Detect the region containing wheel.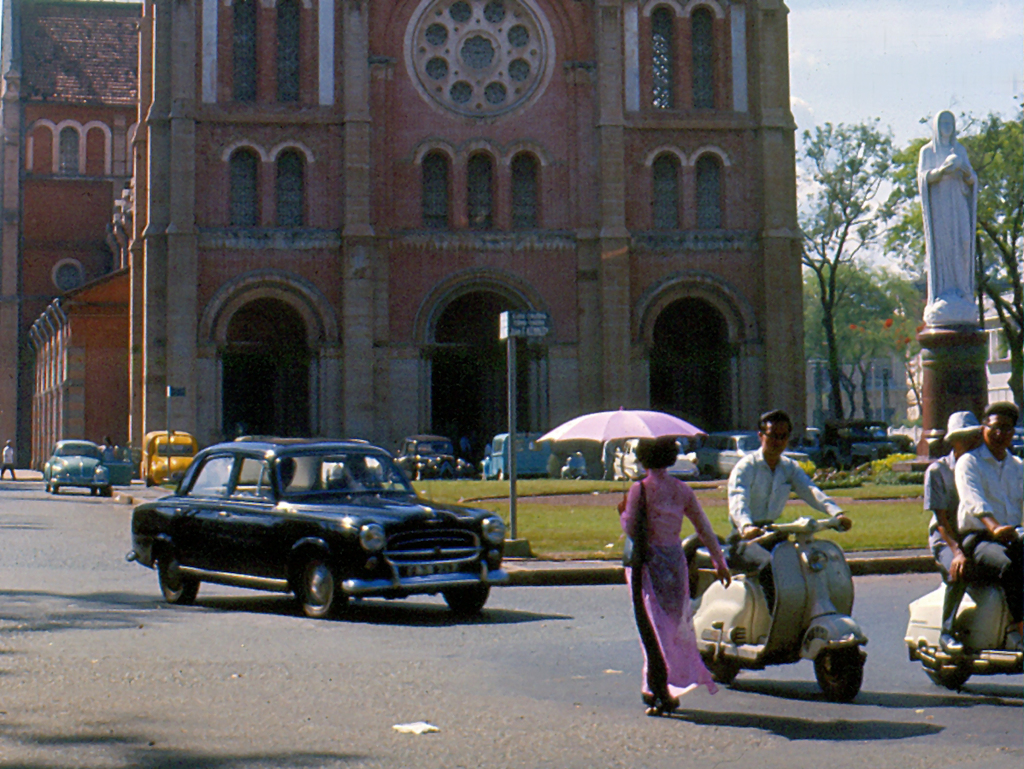
box=[48, 485, 59, 492].
